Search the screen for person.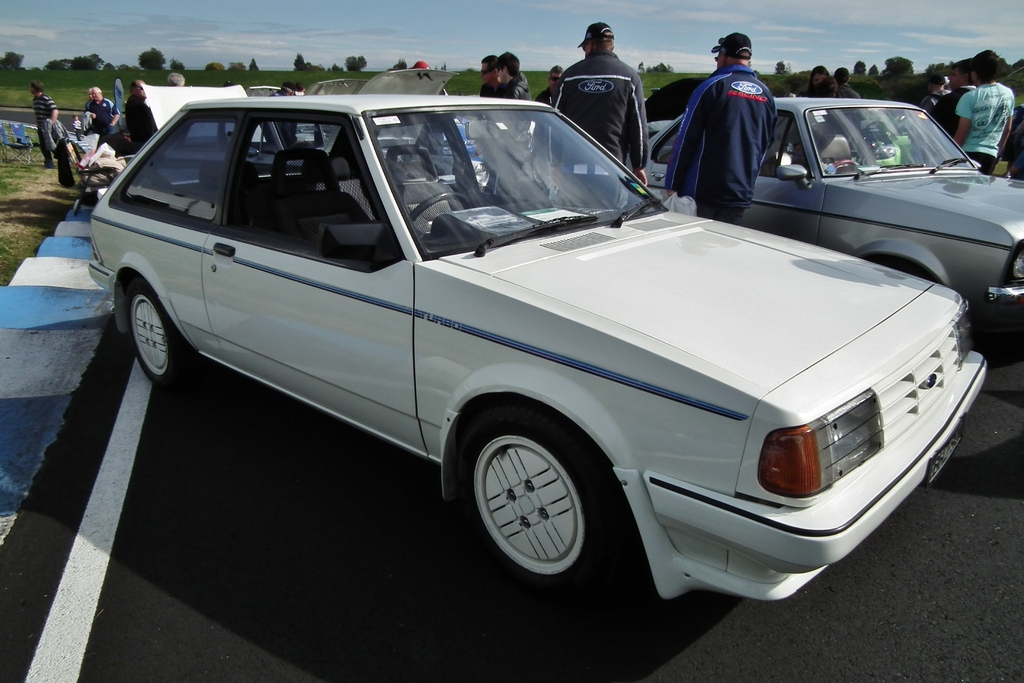
Found at bbox=(471, 56, 506, 181).
